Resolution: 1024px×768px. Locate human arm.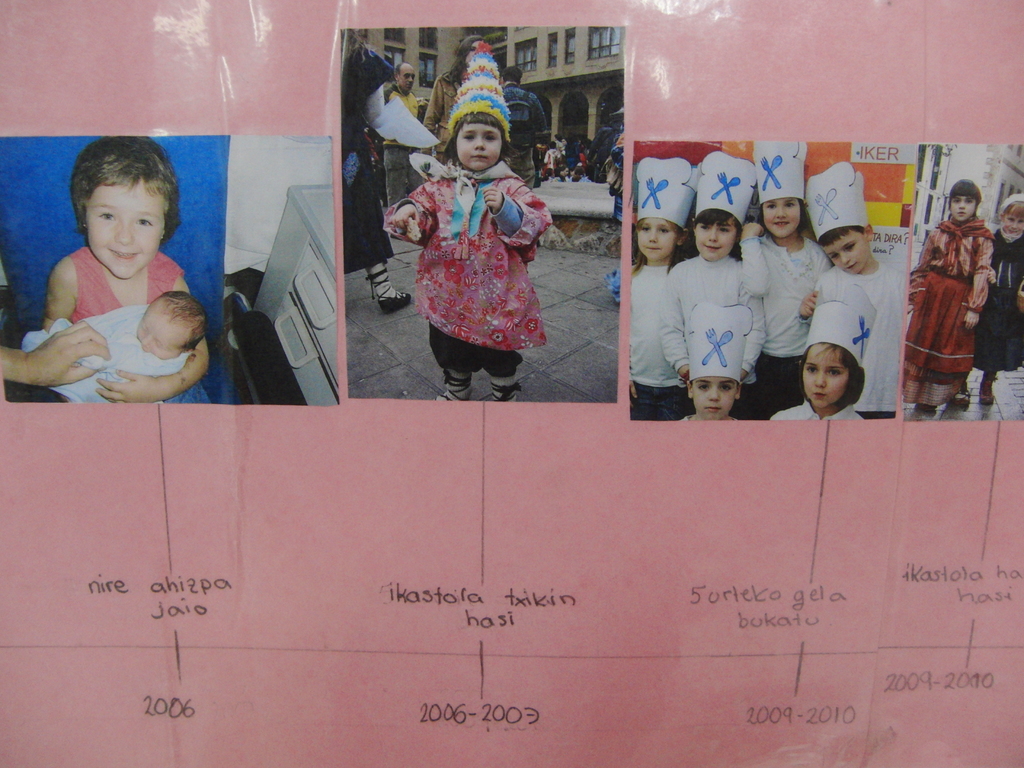
crop(0, 319, 108, 388).
